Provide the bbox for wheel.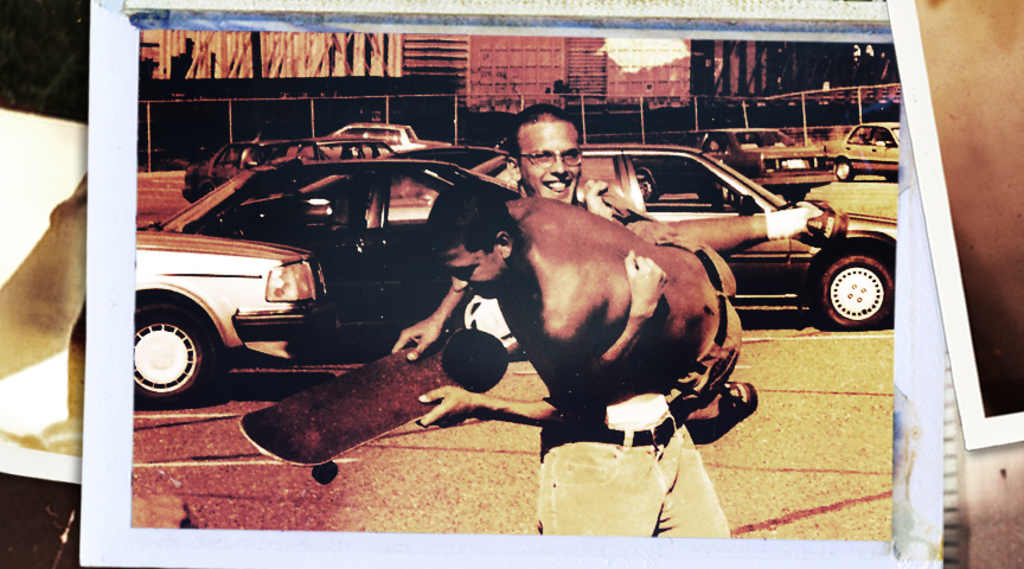
box(783, 191, 807, 200).
